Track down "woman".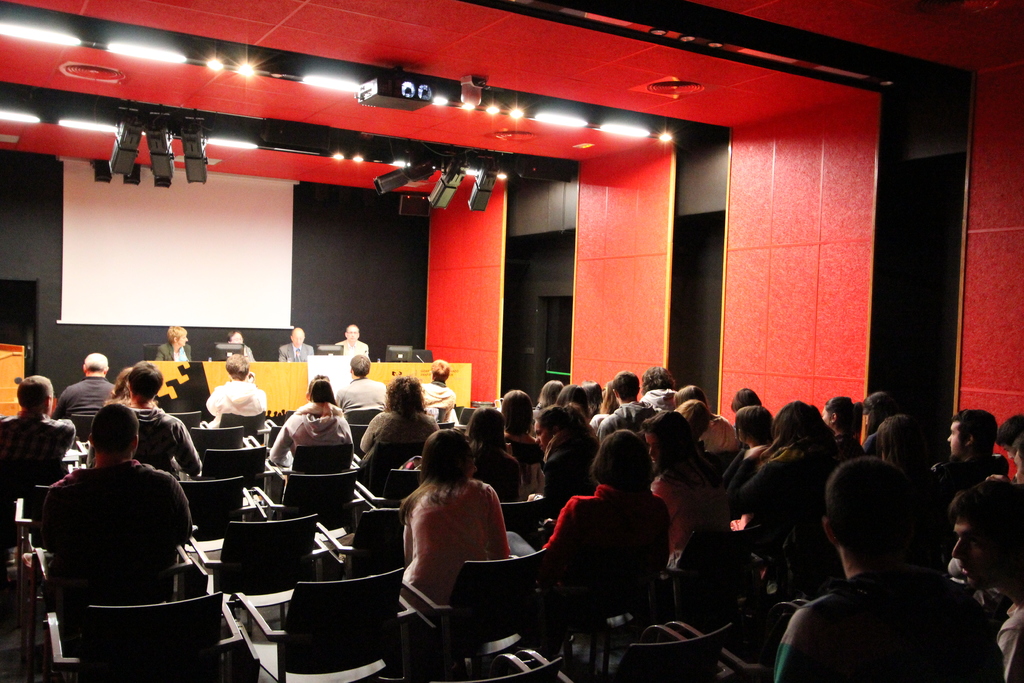
Tracked to bbox(360, 382, 434, 458).
